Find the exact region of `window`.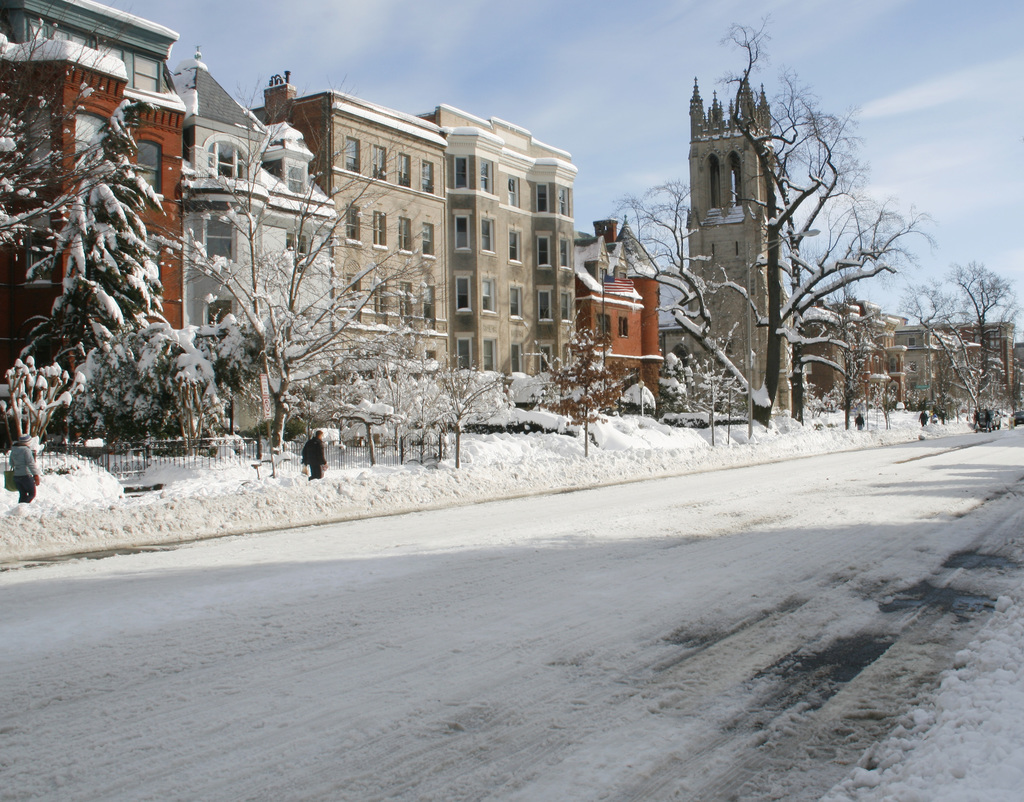
Exact region: <box>452,156,470,186</box>.
